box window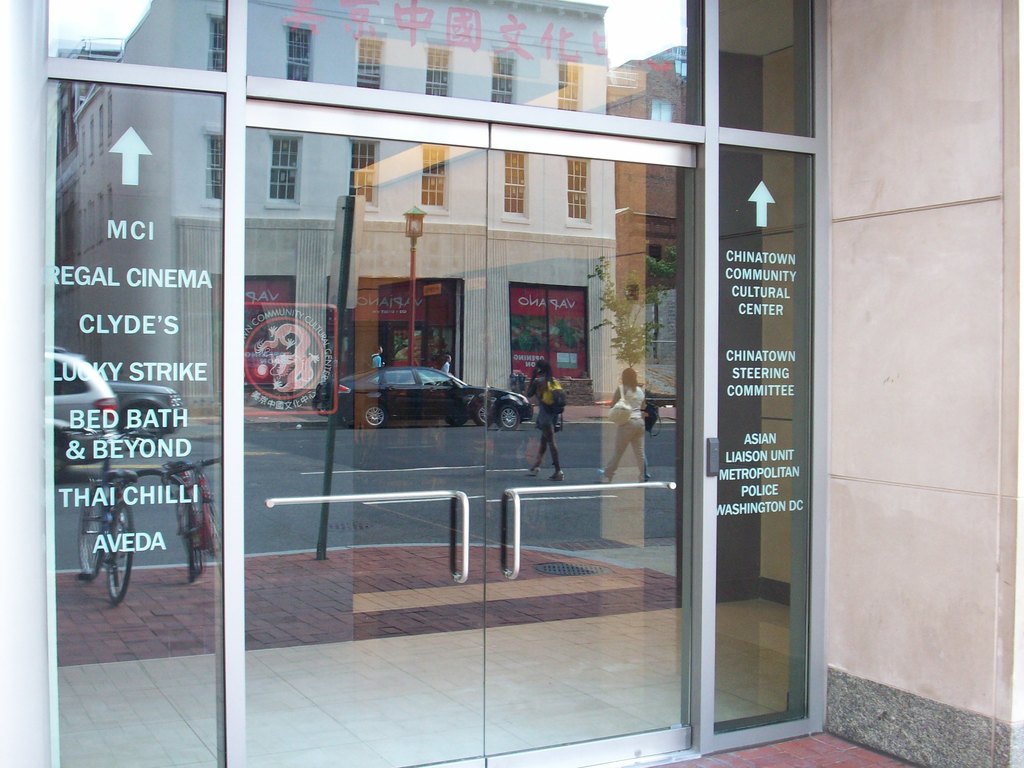
detection(41, 0, 835, 767)
